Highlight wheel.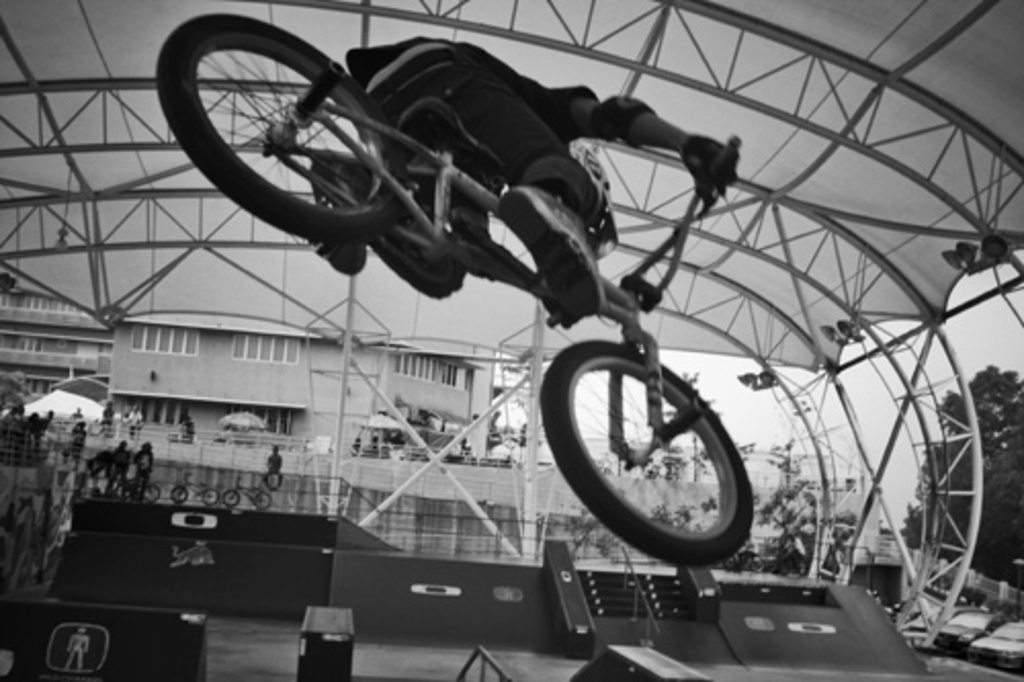
Highlighted region: <region>252, 492, 268, 508</region>.
